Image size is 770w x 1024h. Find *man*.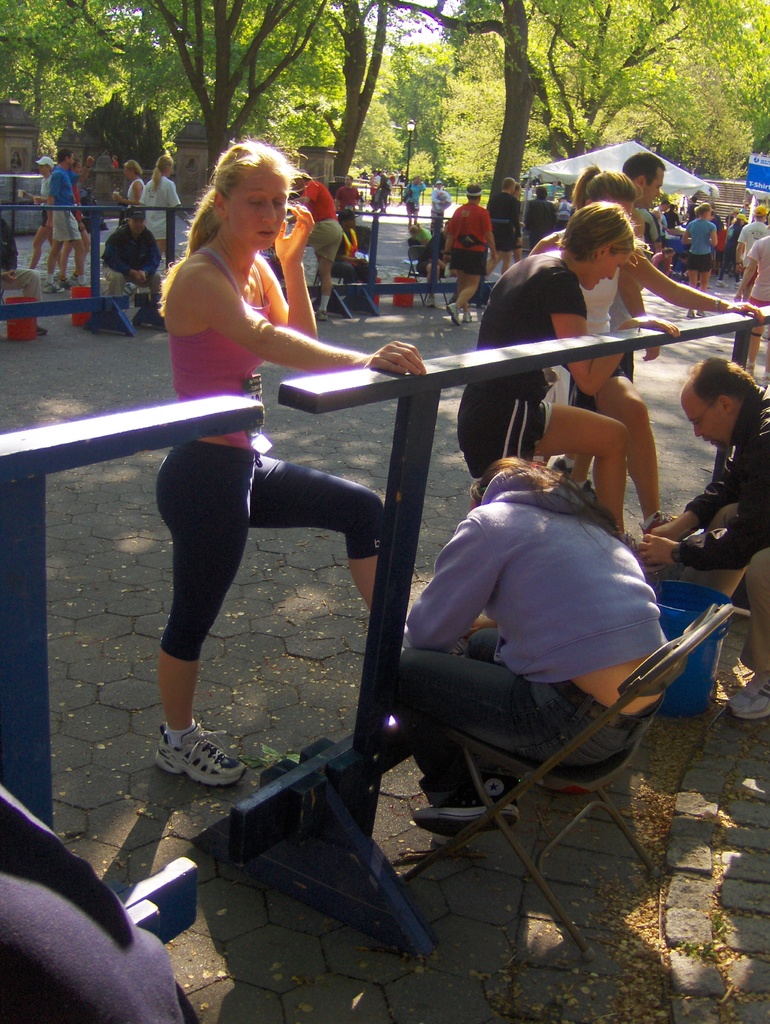
{"left": 333, "top": 173, "right": 362, "bottom": 224}.
